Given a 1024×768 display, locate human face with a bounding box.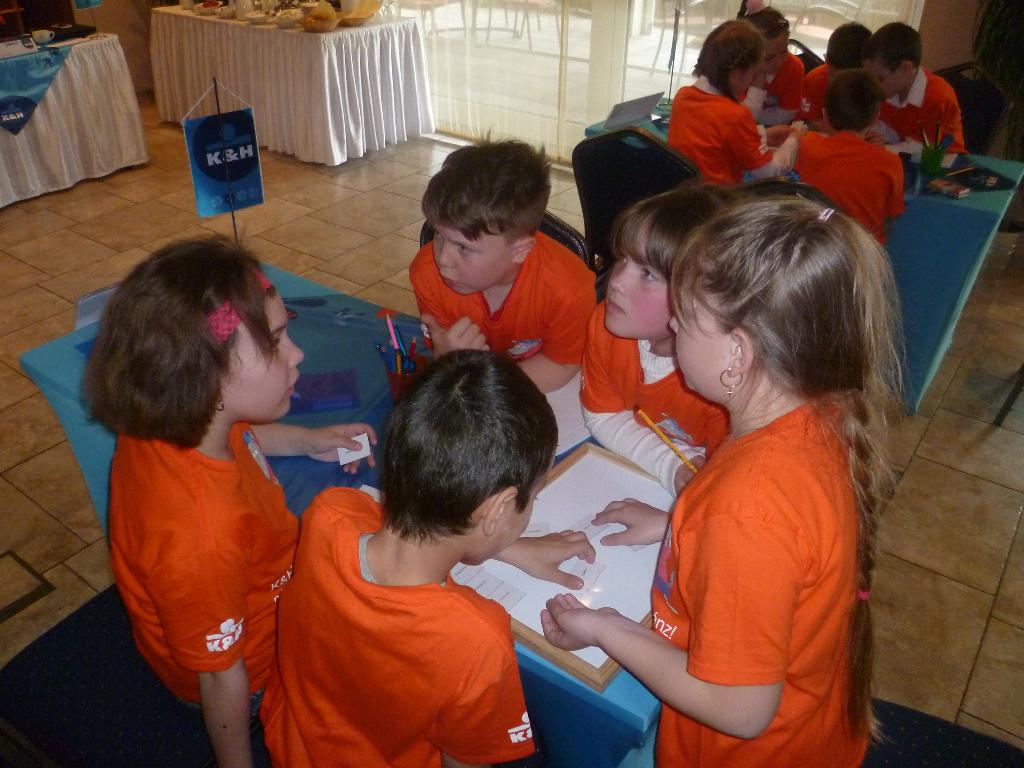
Located: 429, 220, 516, 301.
